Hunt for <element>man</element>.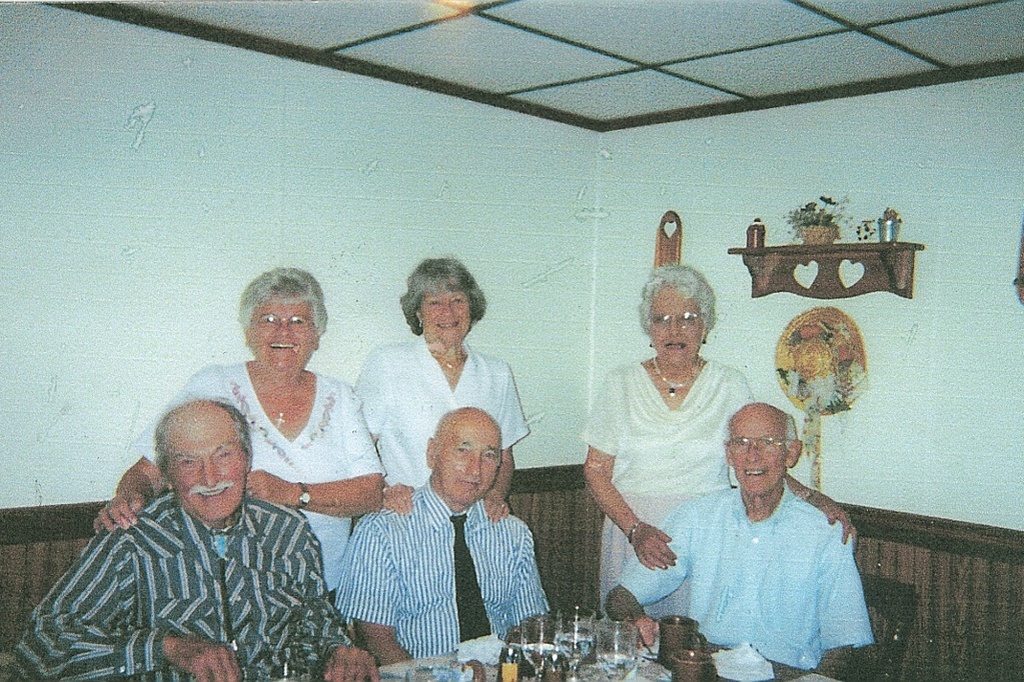
Hunted down at 604, 406, 880, 675.
